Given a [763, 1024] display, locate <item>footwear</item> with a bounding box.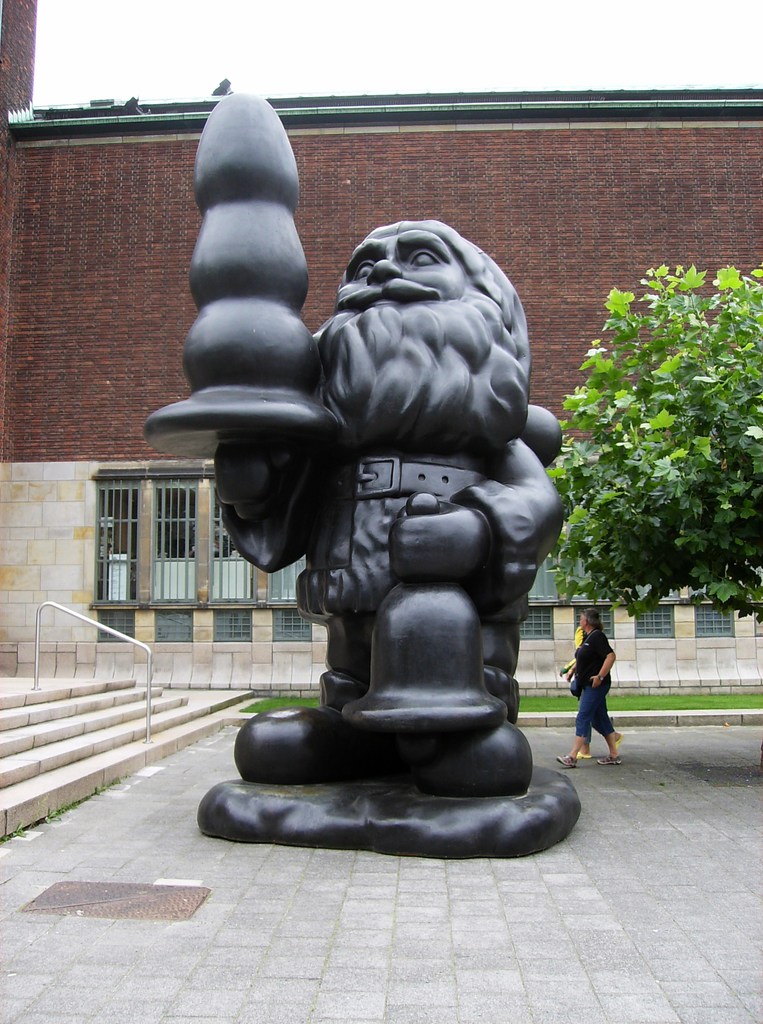
Located: pyautogui.locateOnScreen(577, 750, 595, 759).
